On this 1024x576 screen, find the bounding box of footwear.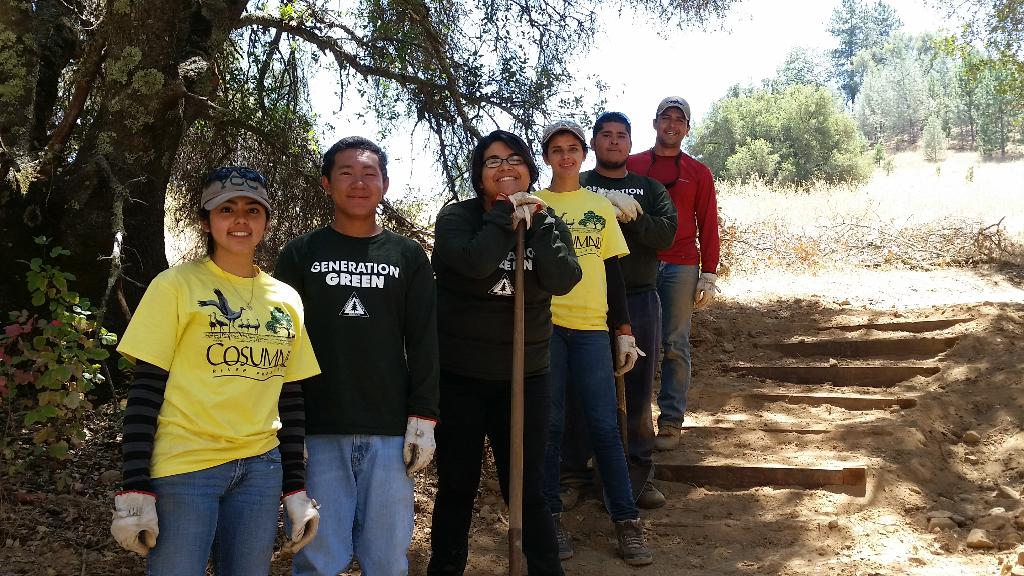
Bounding box: left=640, top=479, right=668, bottom=511.
